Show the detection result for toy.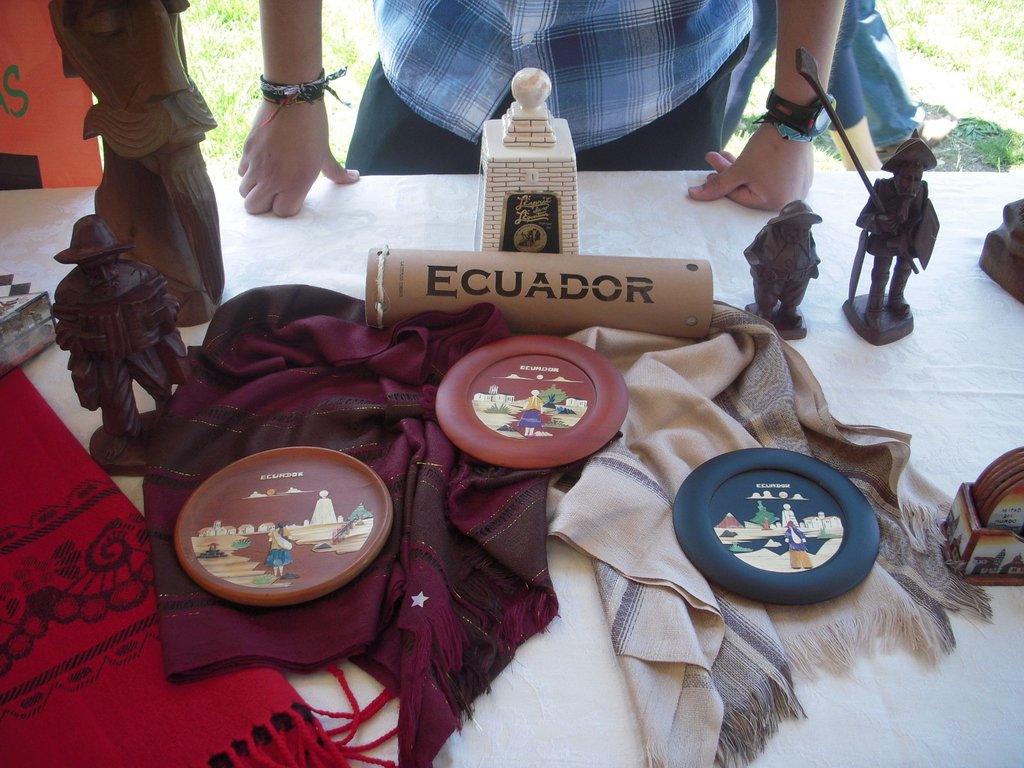
[x1=742, y1=197, x2=822, y2=339].
